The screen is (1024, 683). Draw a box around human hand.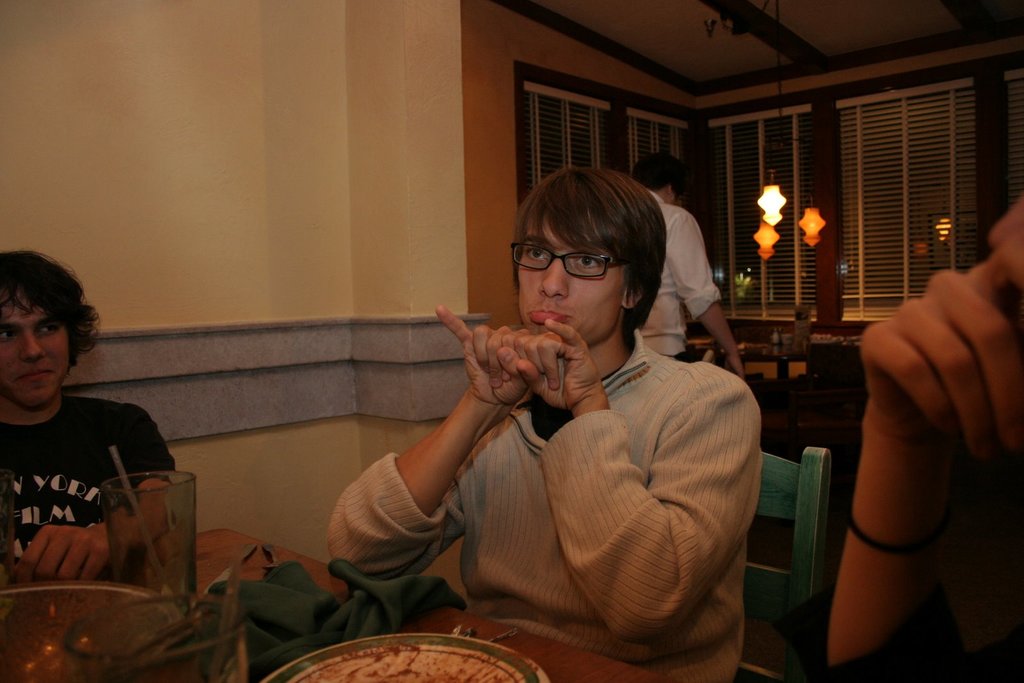
(434,305,531,408).
